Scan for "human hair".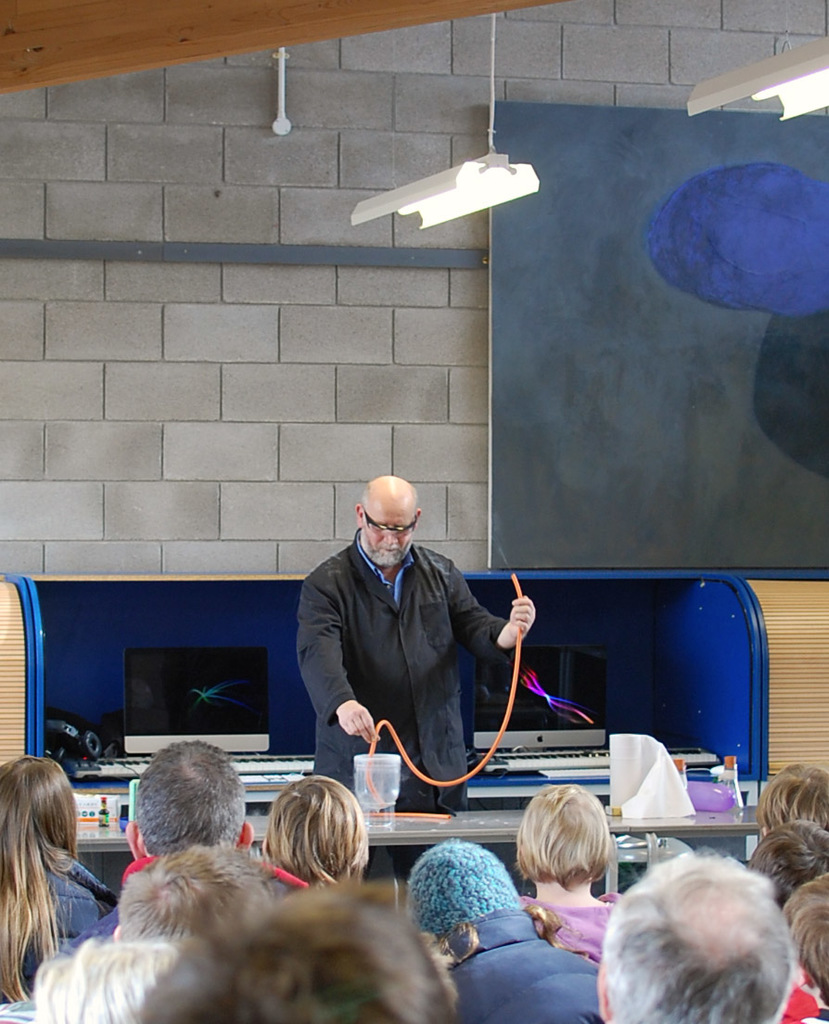
Scan result: (left=134, top=731, right=245, bottom=861).
